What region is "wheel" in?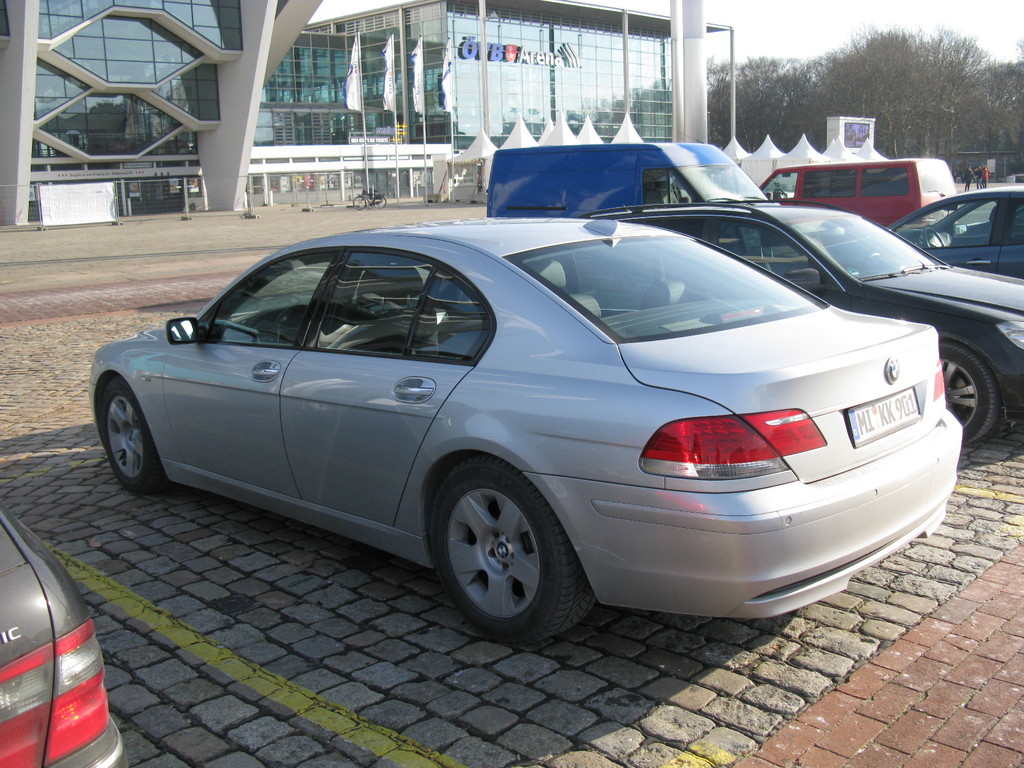
bbox(923, 227, 947, 248).
